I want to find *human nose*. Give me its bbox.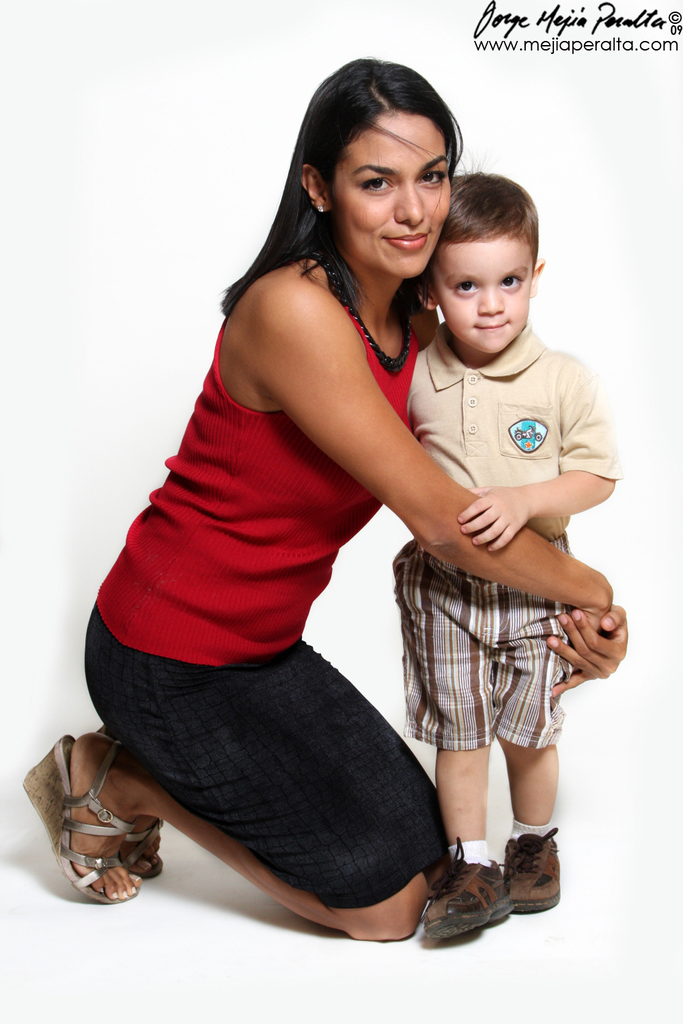
476, 289, 507, 313.
